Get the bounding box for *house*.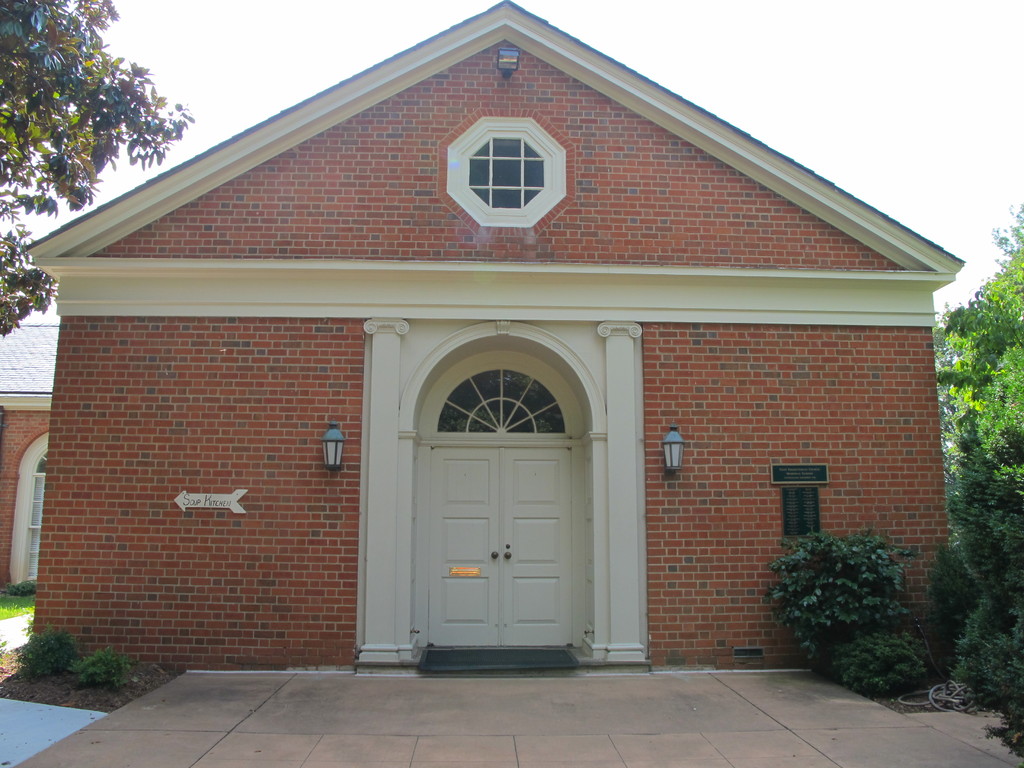
crop(36, 2, 970, 671).
